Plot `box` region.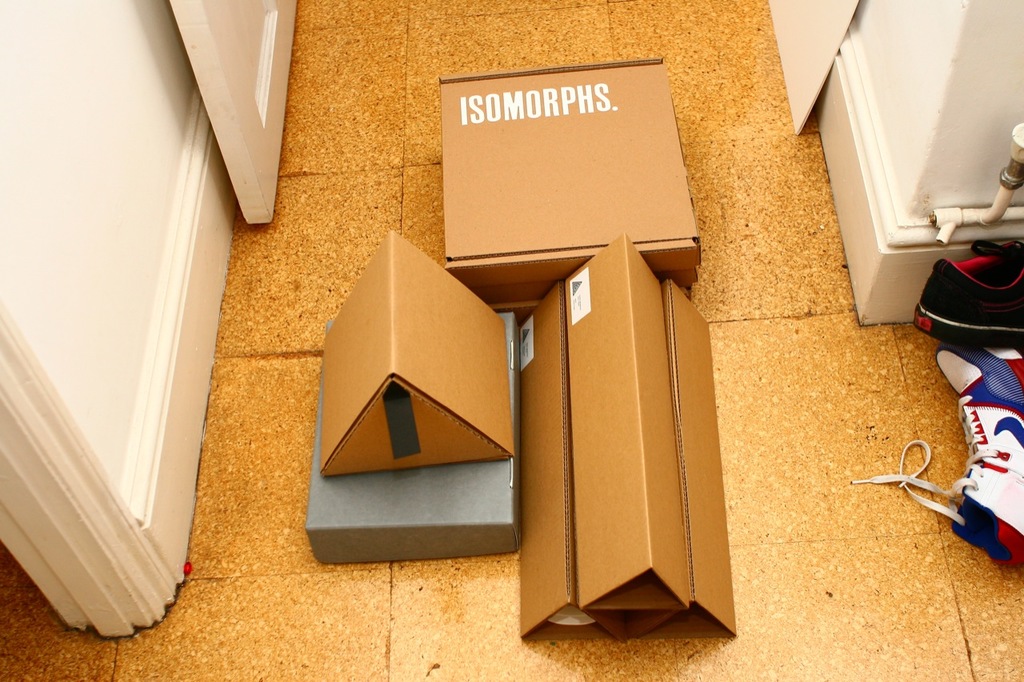
Plotted at {"x1": 488, "y1": 285, "x2": 693, "y2": 328}.
